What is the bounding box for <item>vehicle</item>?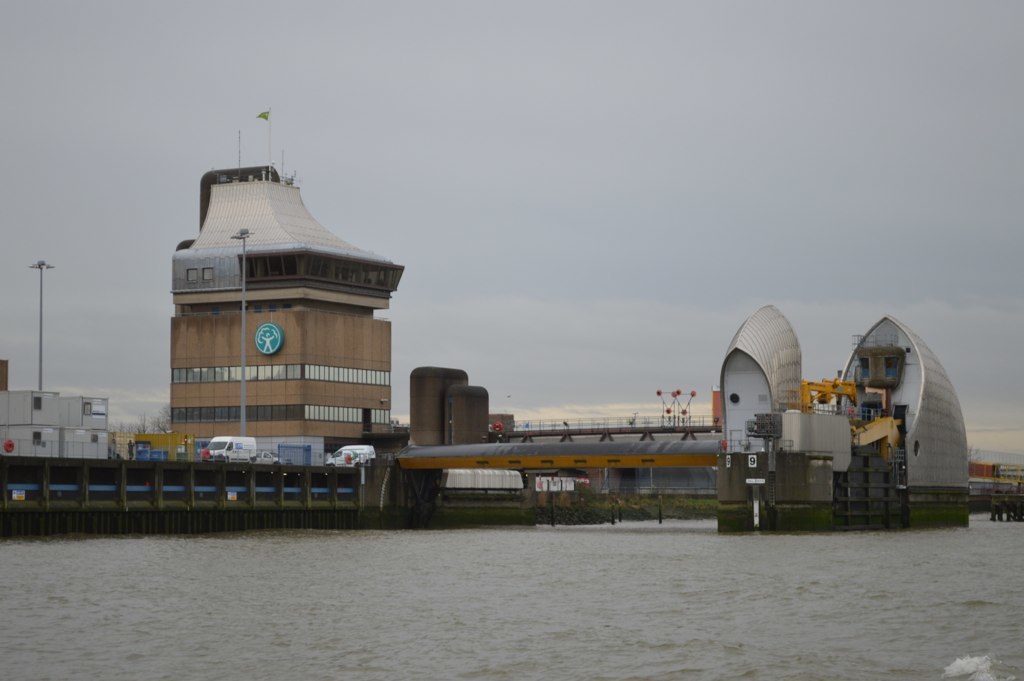
select_region(330, 441, 382, 468).
